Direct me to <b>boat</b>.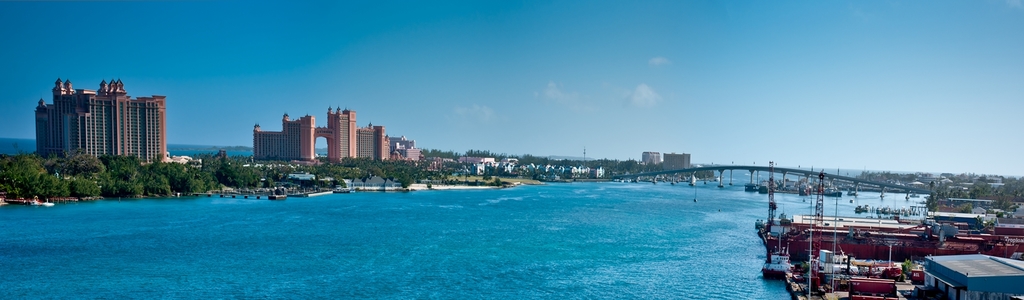
Direction: <region>909, 189, 918, 198</region>.
